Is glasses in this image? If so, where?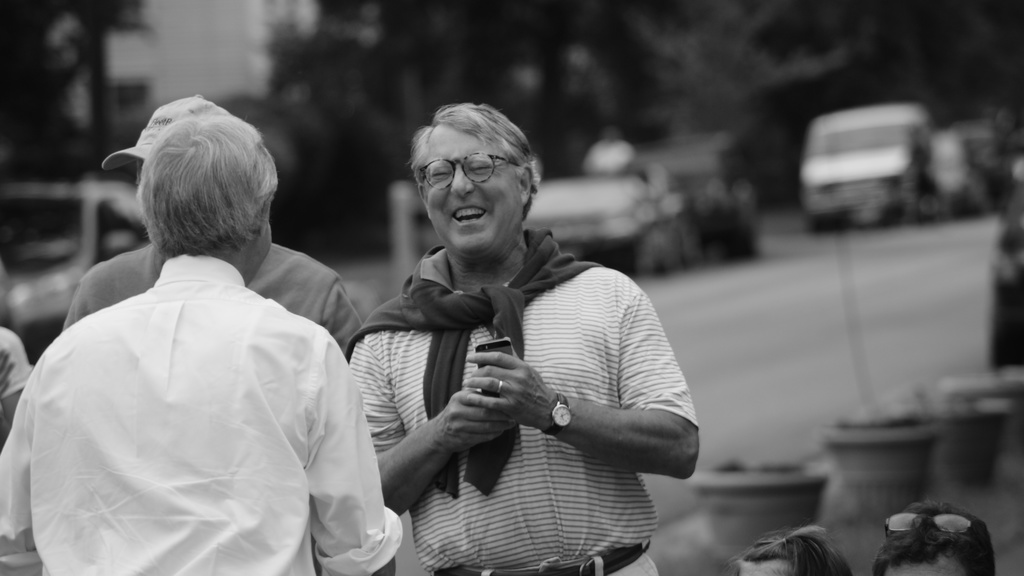
Yes, at [406,150,521,191].
